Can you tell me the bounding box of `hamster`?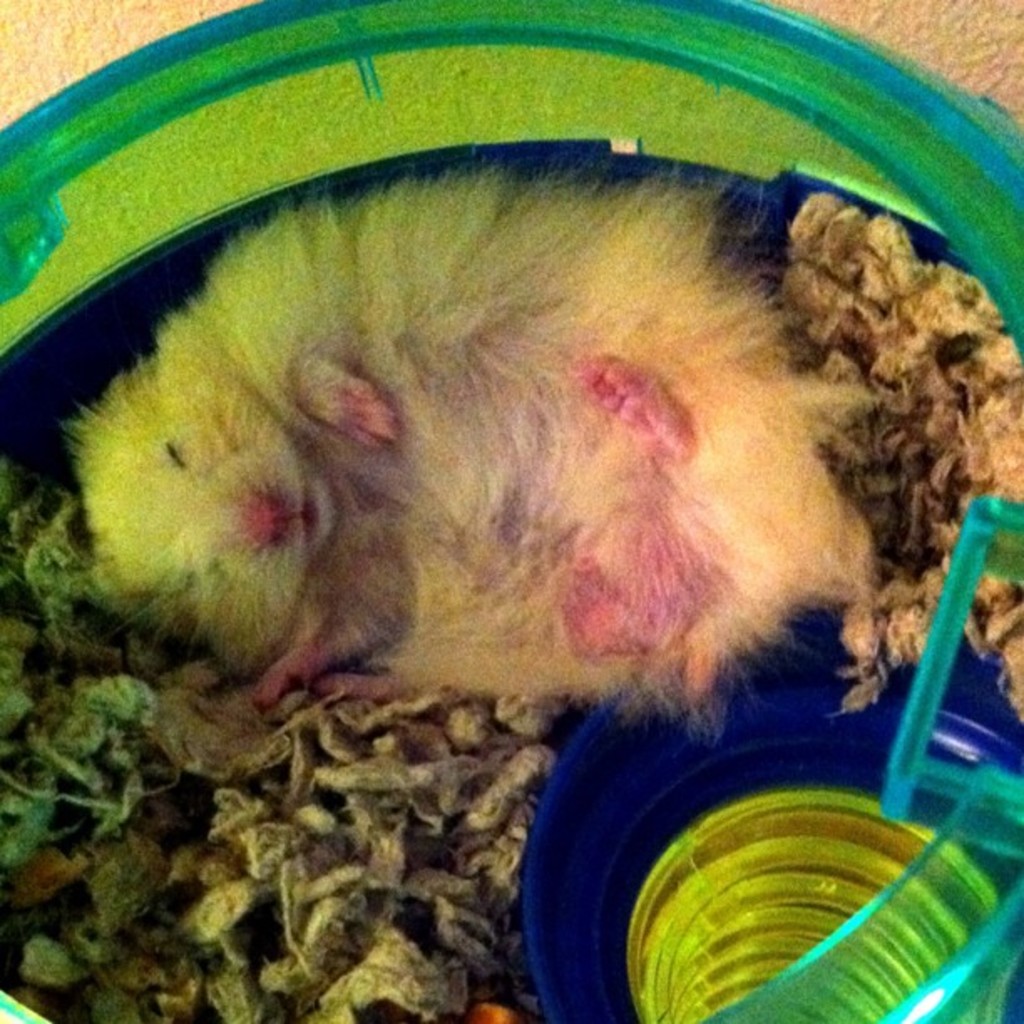
<box>70,154,892,735</box>.
